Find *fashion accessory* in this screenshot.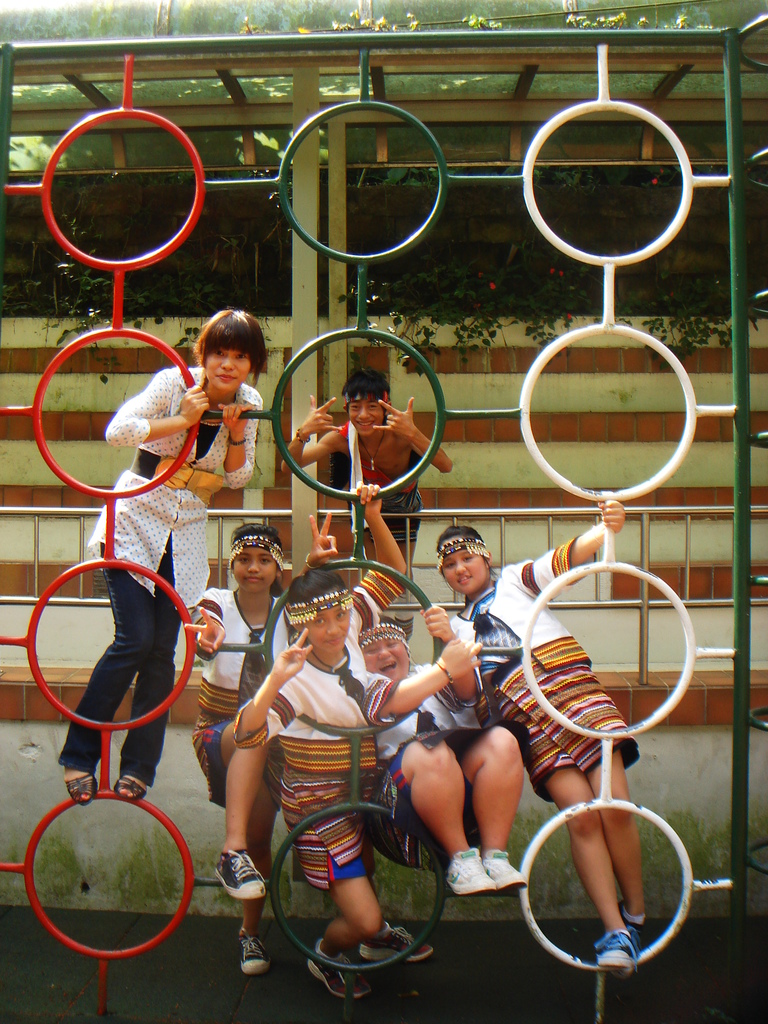
The bounding box for *fashion accessory* is [left=203, top=417, right=222, bottom=426].
